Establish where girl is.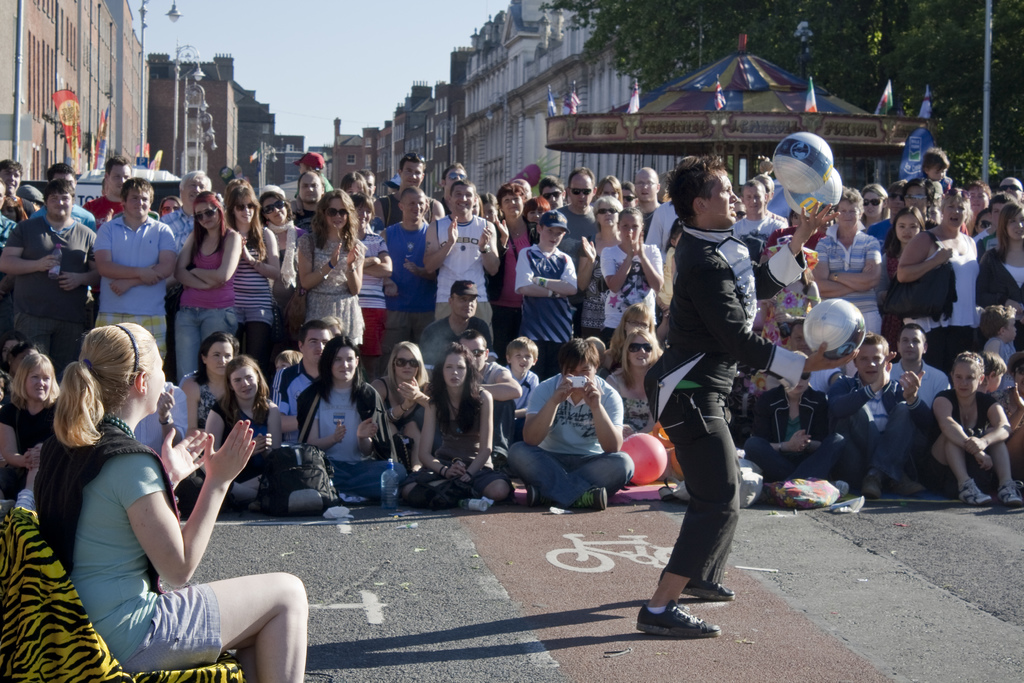
Established at box(972, 202, 1023, 344).
